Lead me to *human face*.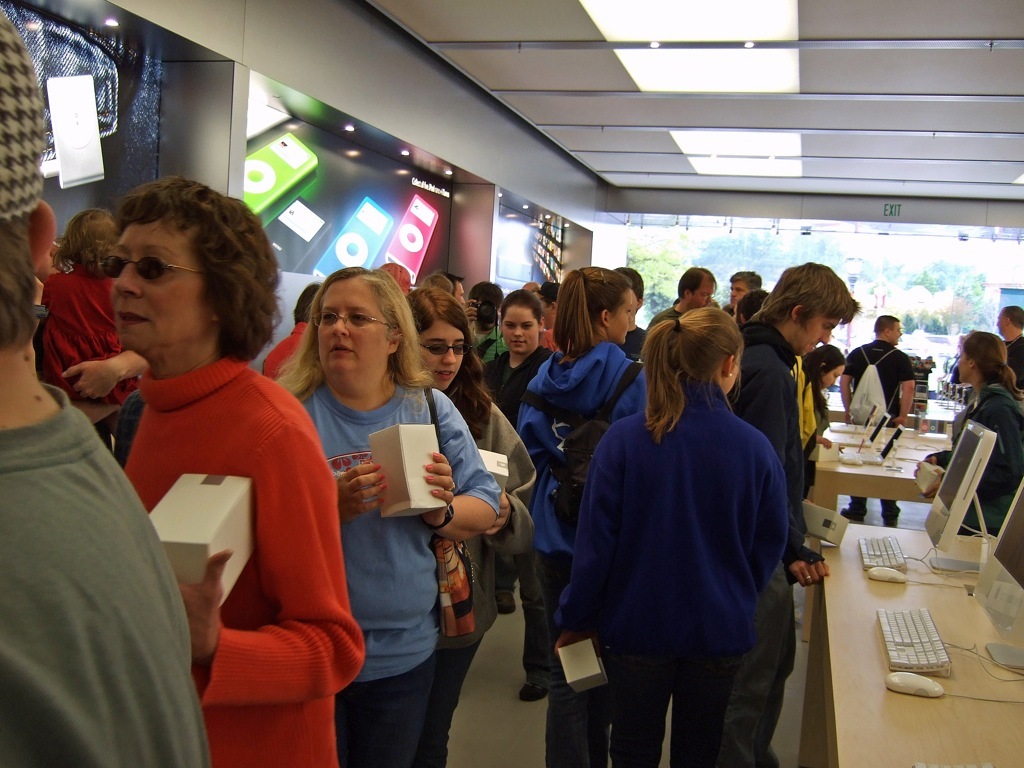
Lead to {"x1": 415, "y1": 322, "x2": 465, "y2": 389}.
